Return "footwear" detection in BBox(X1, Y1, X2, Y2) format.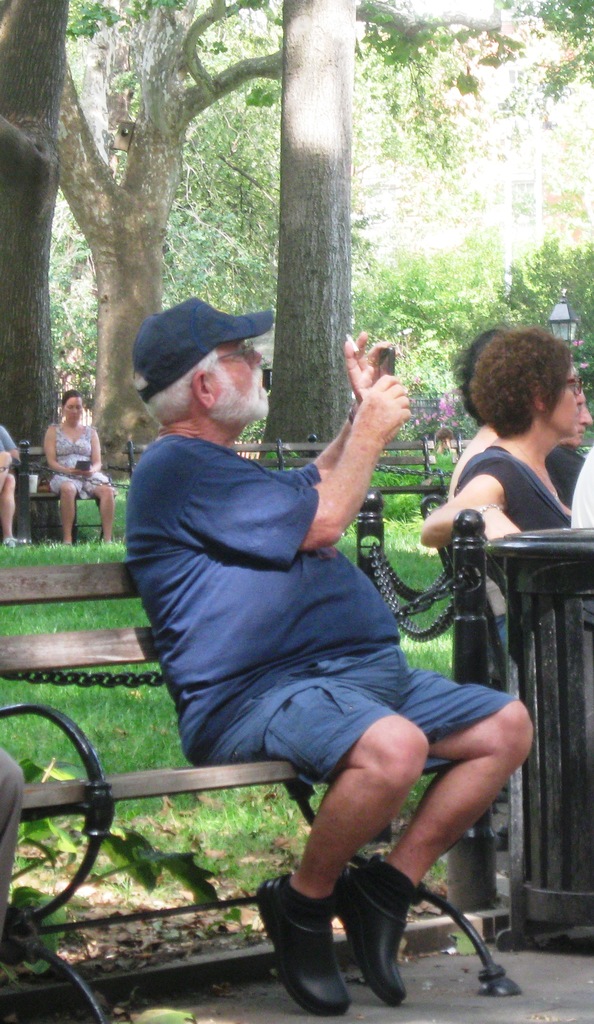
BBox(279, 877, 433, 1014).
